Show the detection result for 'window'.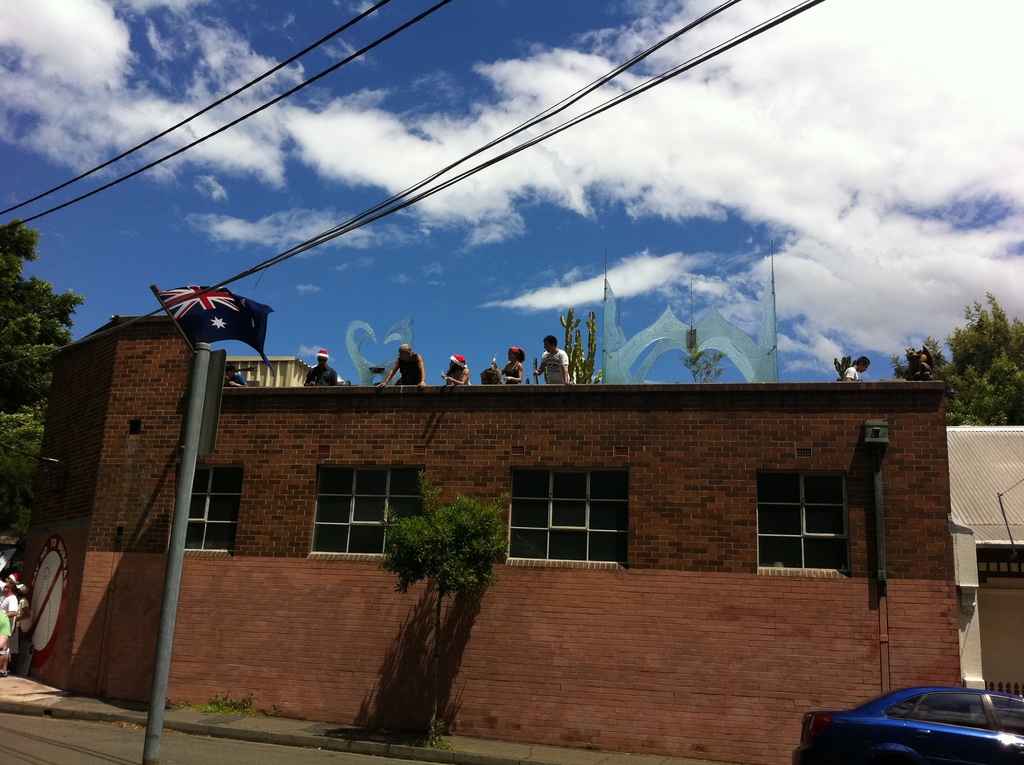
308,457,427,552.
